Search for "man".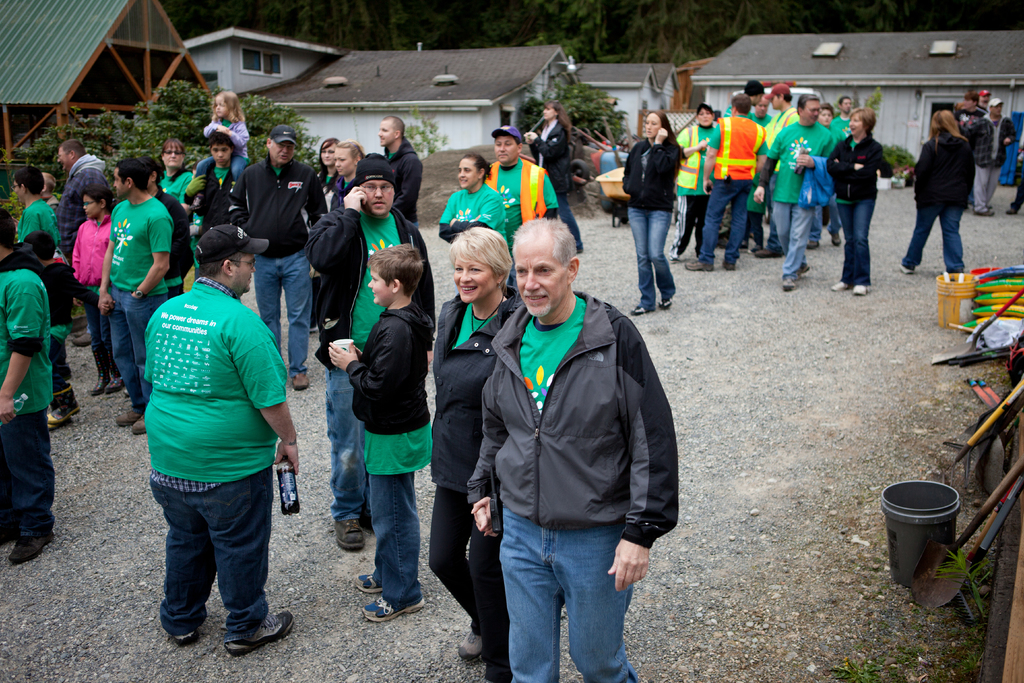
Found at select_region(752, 94, 774, 127).
